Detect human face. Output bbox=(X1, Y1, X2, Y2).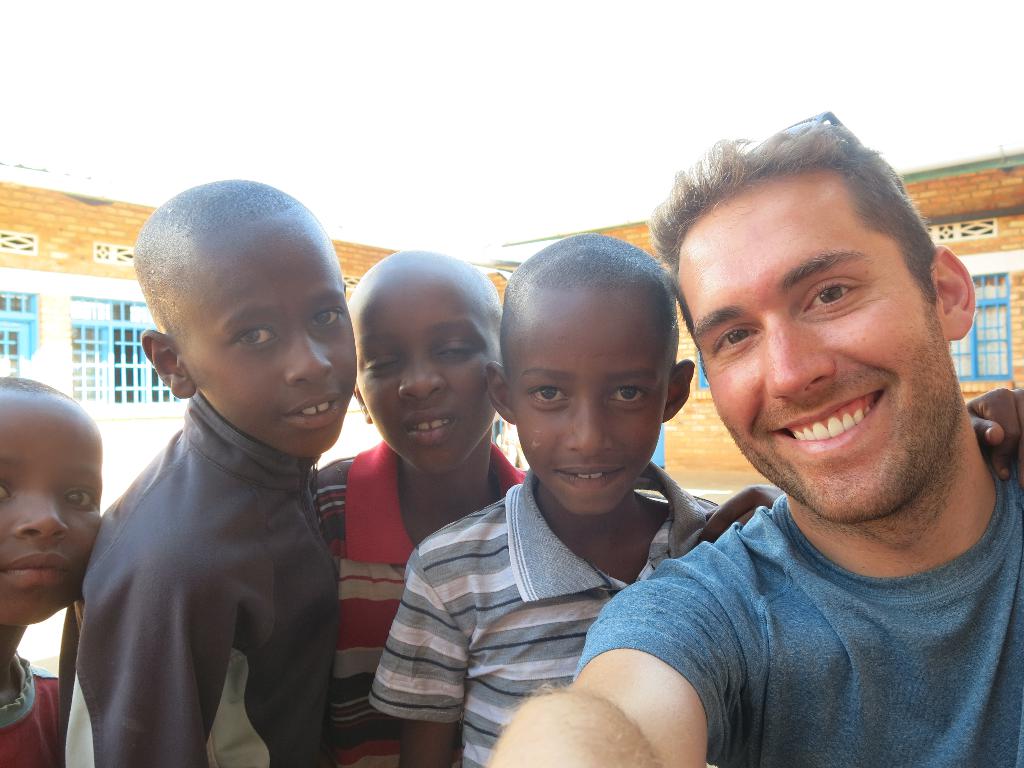
bbox=(680, 186, 949, 524).
